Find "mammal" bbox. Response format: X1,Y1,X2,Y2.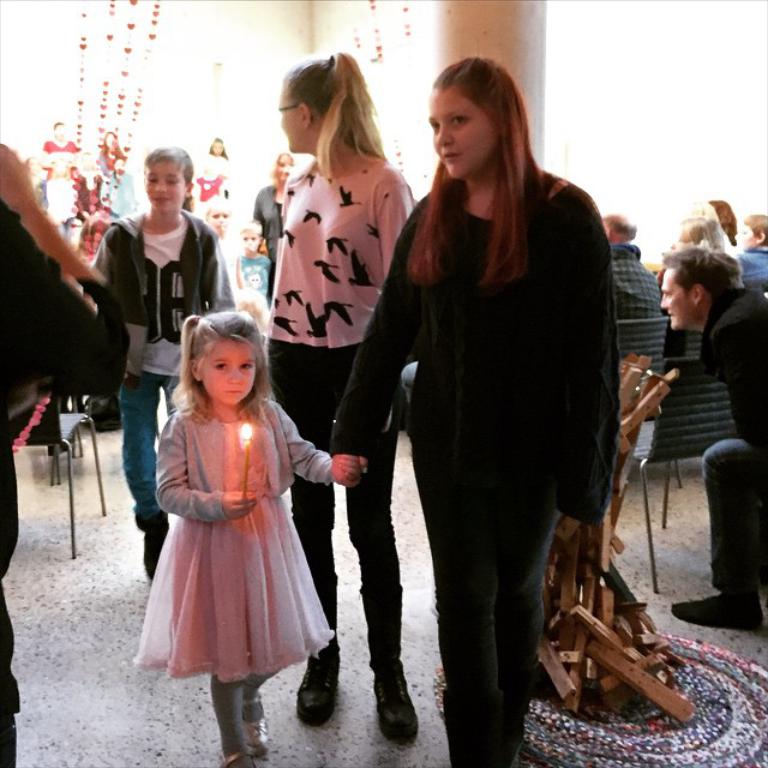
38,115,74,228.
